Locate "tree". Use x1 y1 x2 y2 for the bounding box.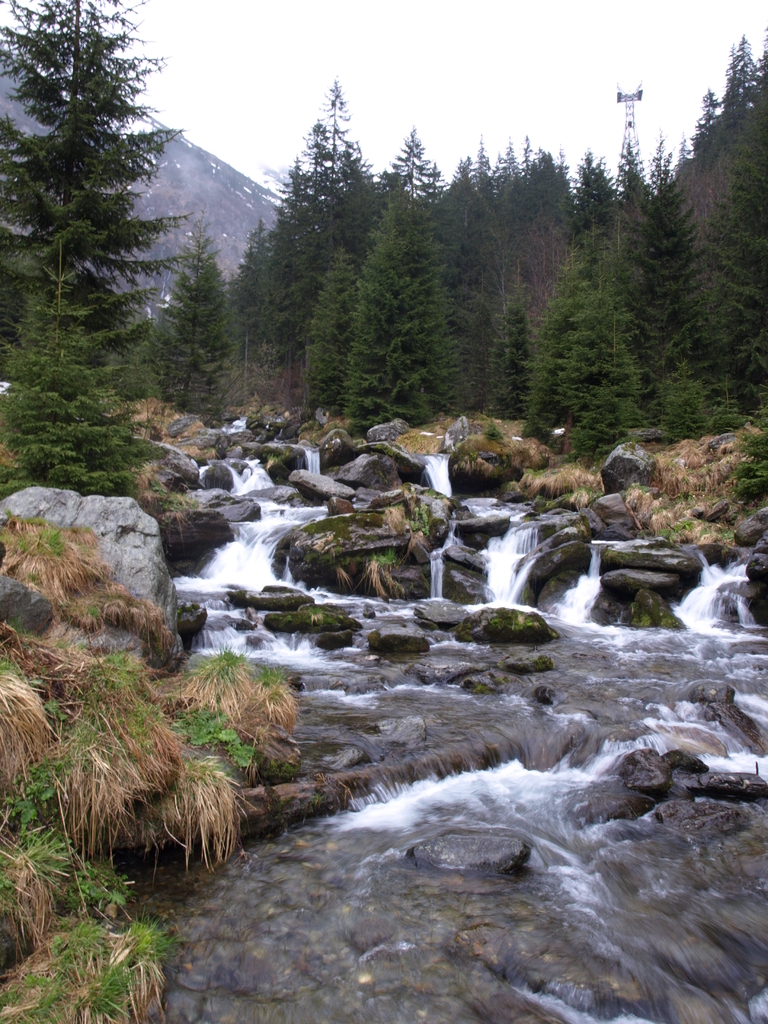
6 246 96 400.
